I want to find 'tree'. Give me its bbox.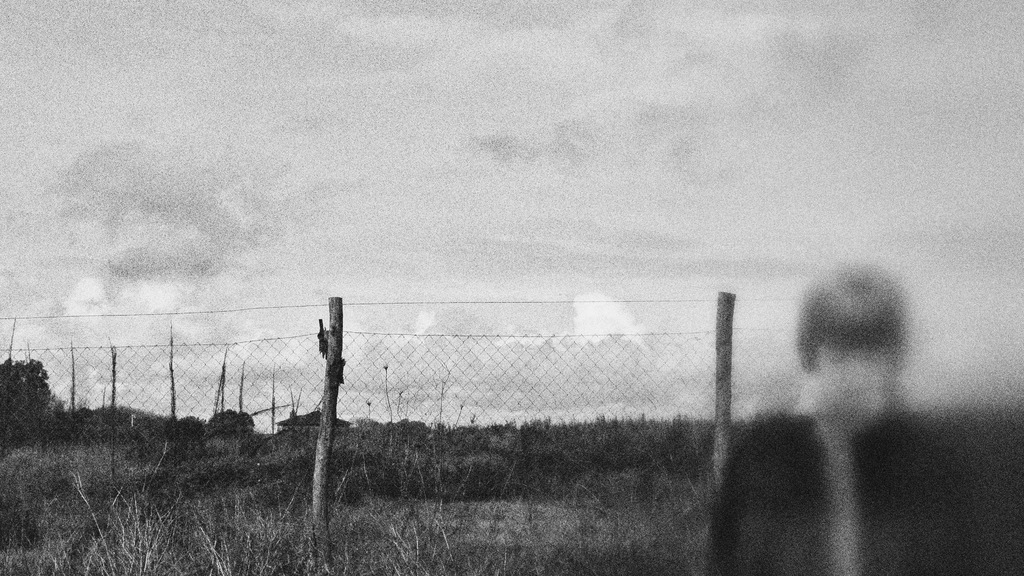
crop(174, 408, 200, 436).
